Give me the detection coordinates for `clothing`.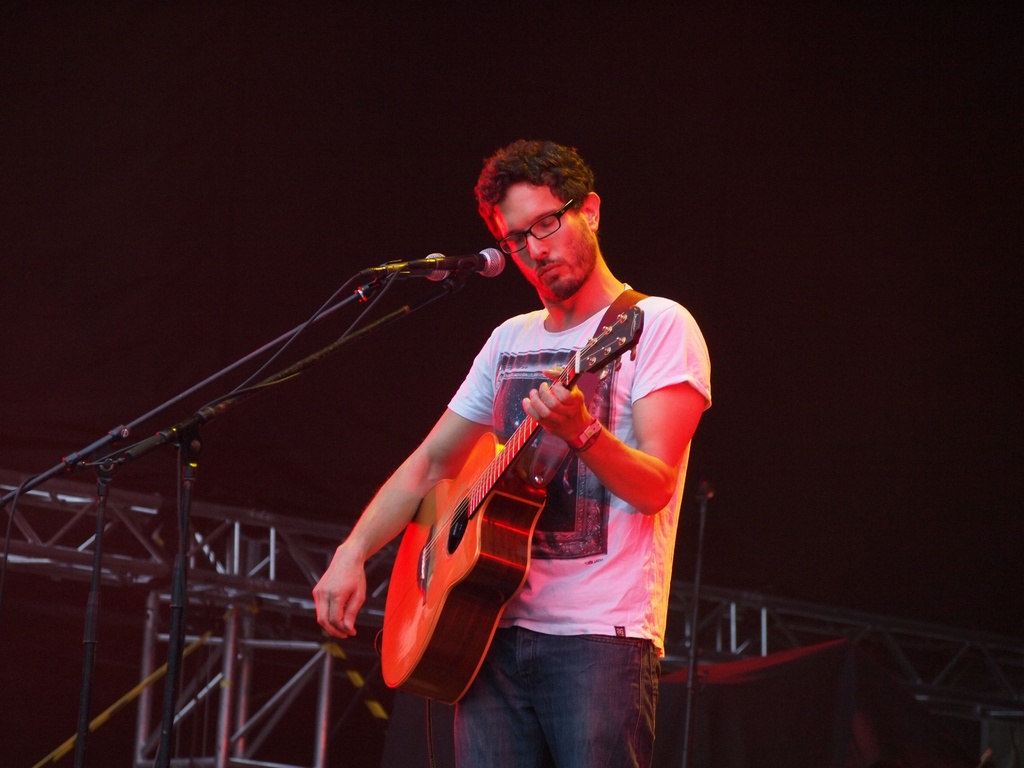
(x1=435, y1=276, x2=710, y2=764).
